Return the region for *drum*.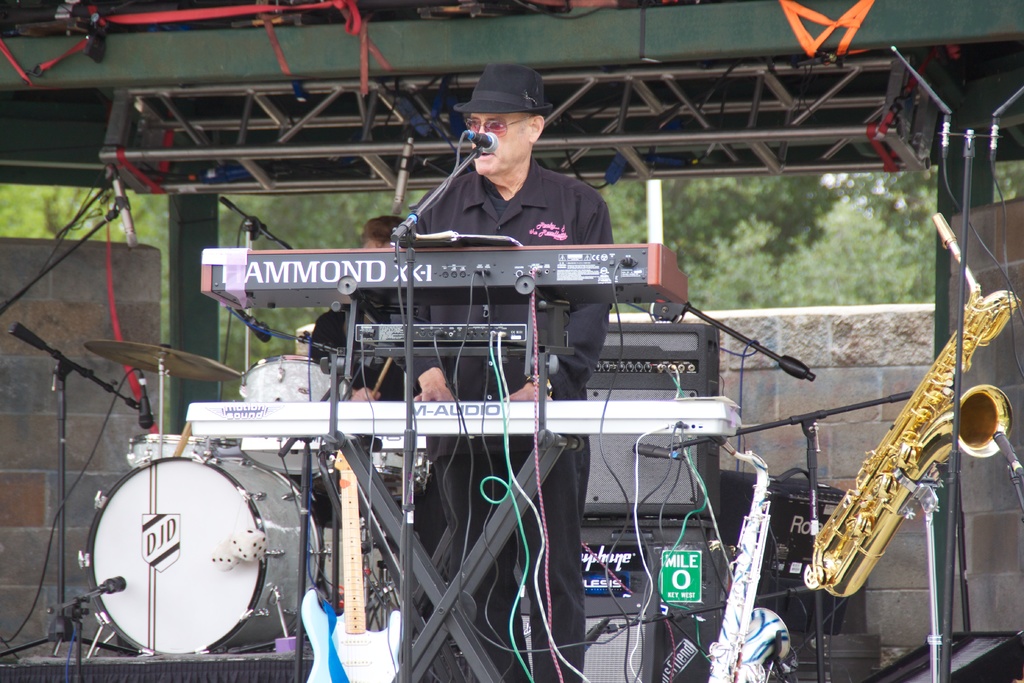
region(239, 353, 352, 474).
